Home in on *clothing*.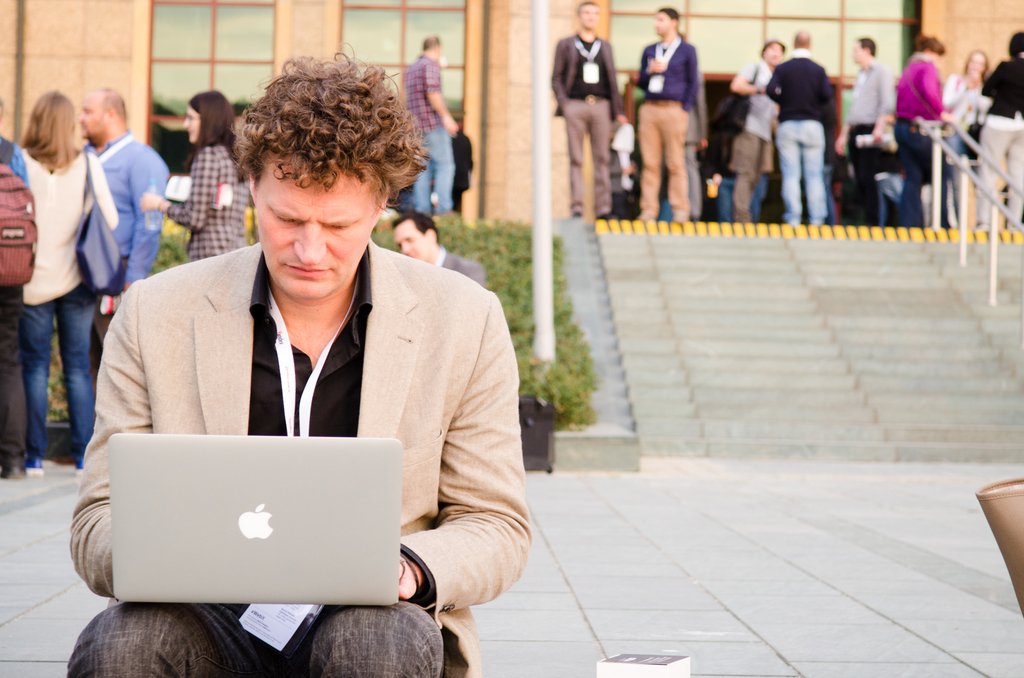
Homed in at 845,56,895,226.
